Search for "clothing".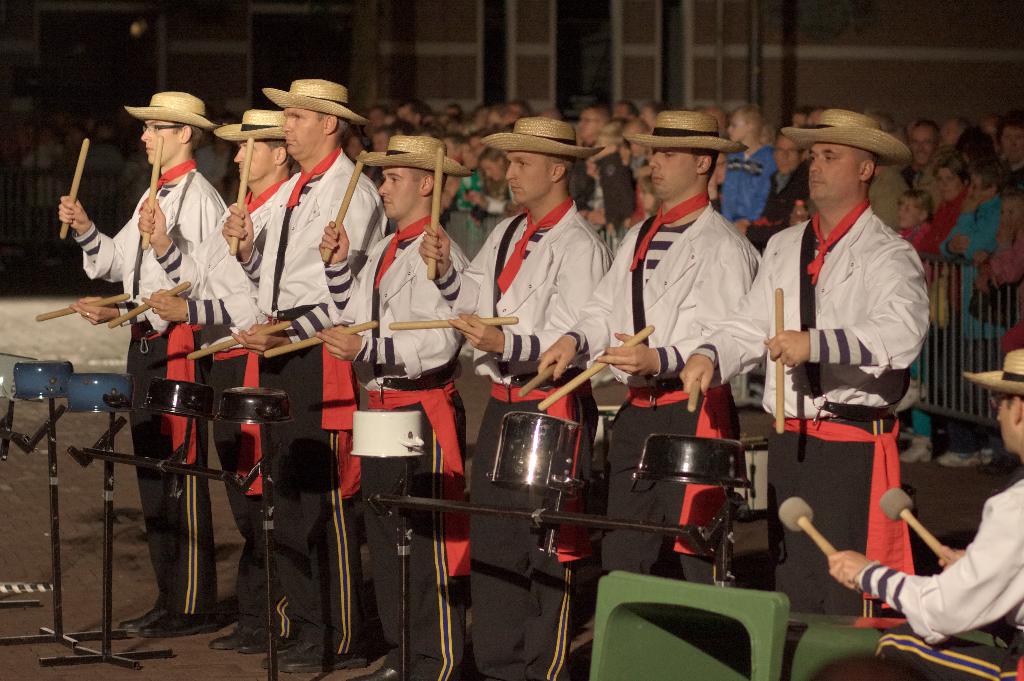
Found at l=756, t=162, r=815, b=242.
